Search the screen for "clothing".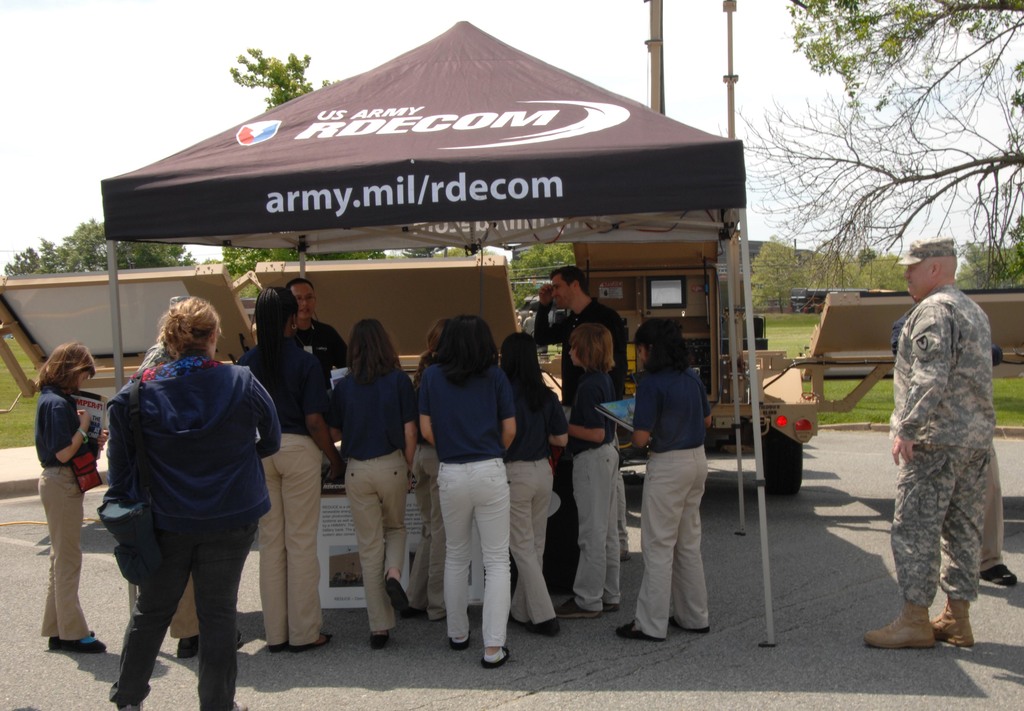
Found at 531:303:630:371.
